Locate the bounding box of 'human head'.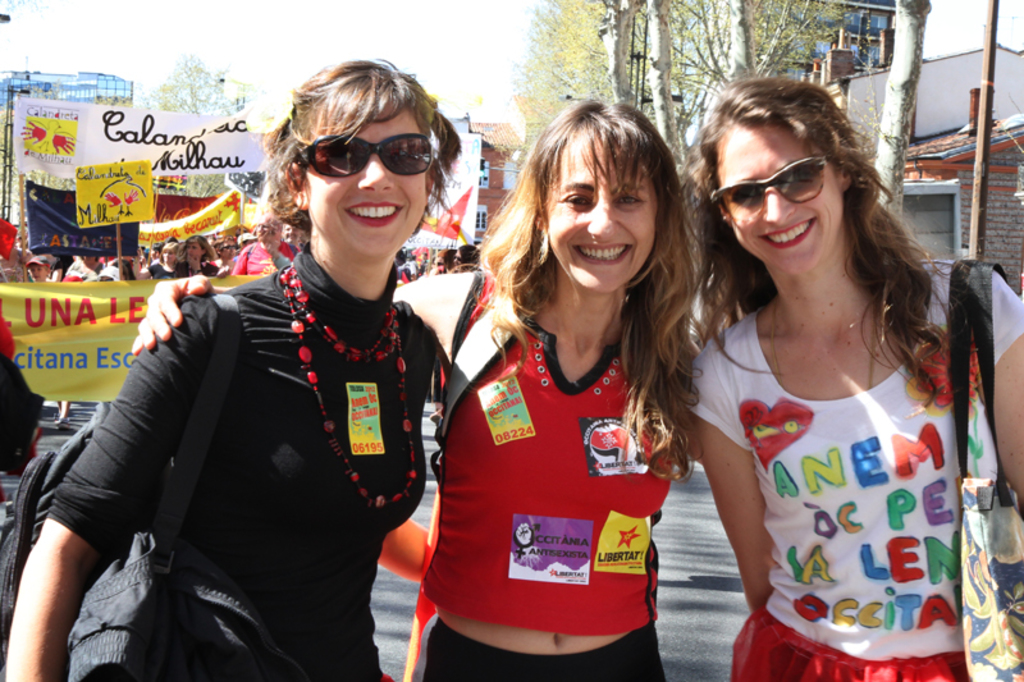
Bounding box: box=[82, 256, 99, 269].
